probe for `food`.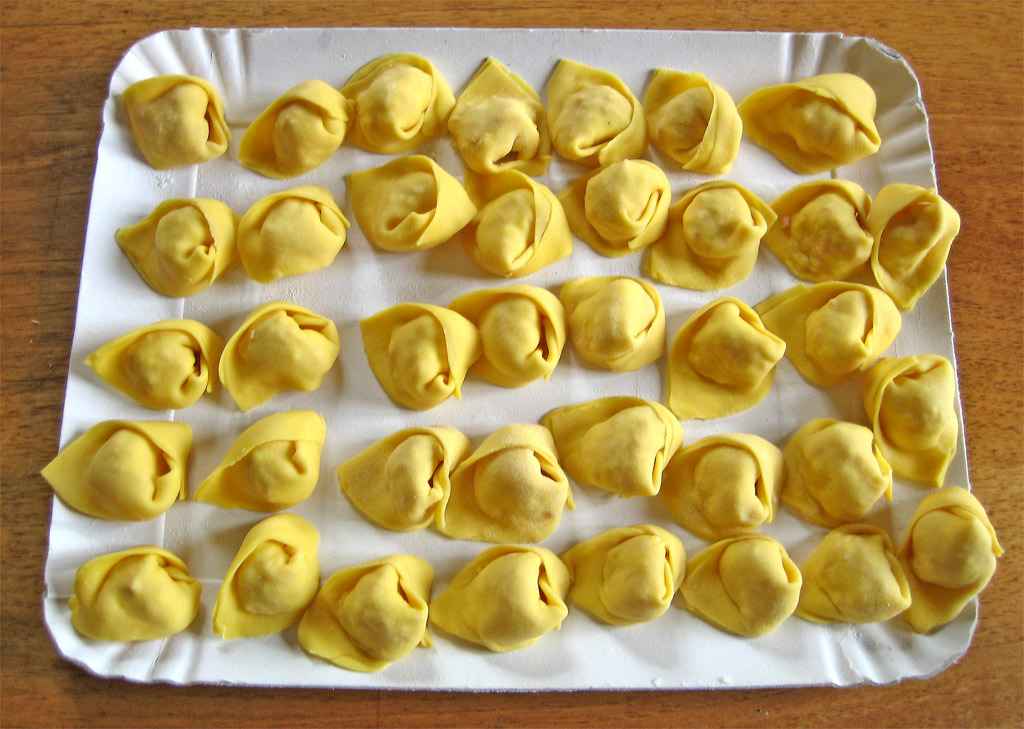
Probe result: [left=219, top=300, right=343, bottom=415].
